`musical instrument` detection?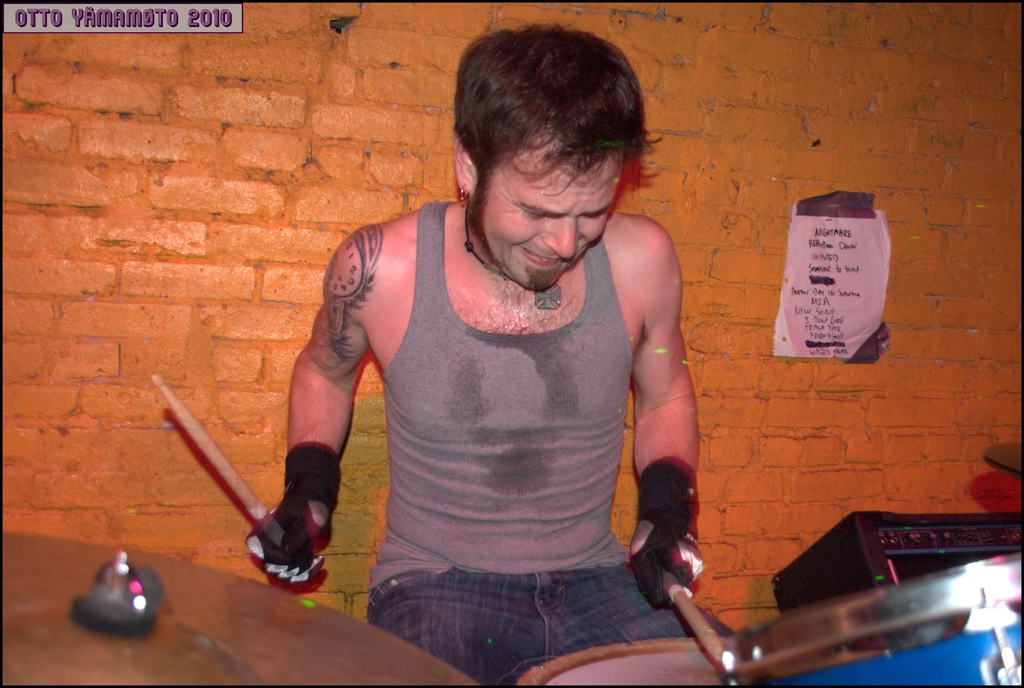
detection(0, 532, 479, 687)
